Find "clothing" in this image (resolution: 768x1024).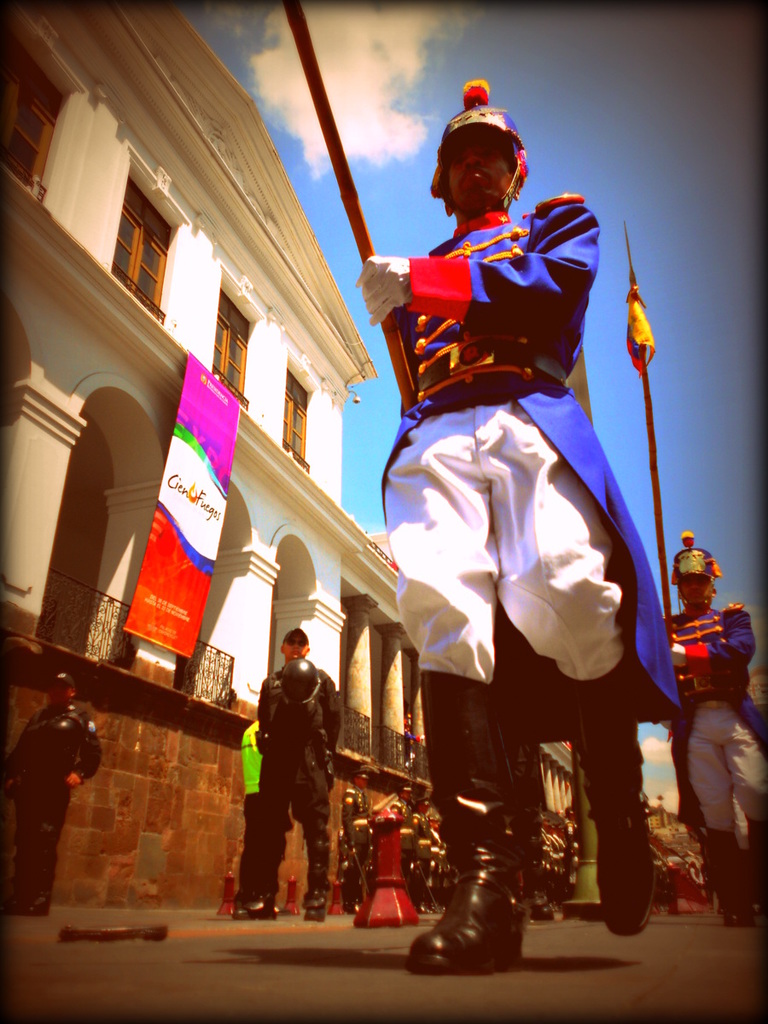
[left=5, top=684, right=113, bottom=942].
